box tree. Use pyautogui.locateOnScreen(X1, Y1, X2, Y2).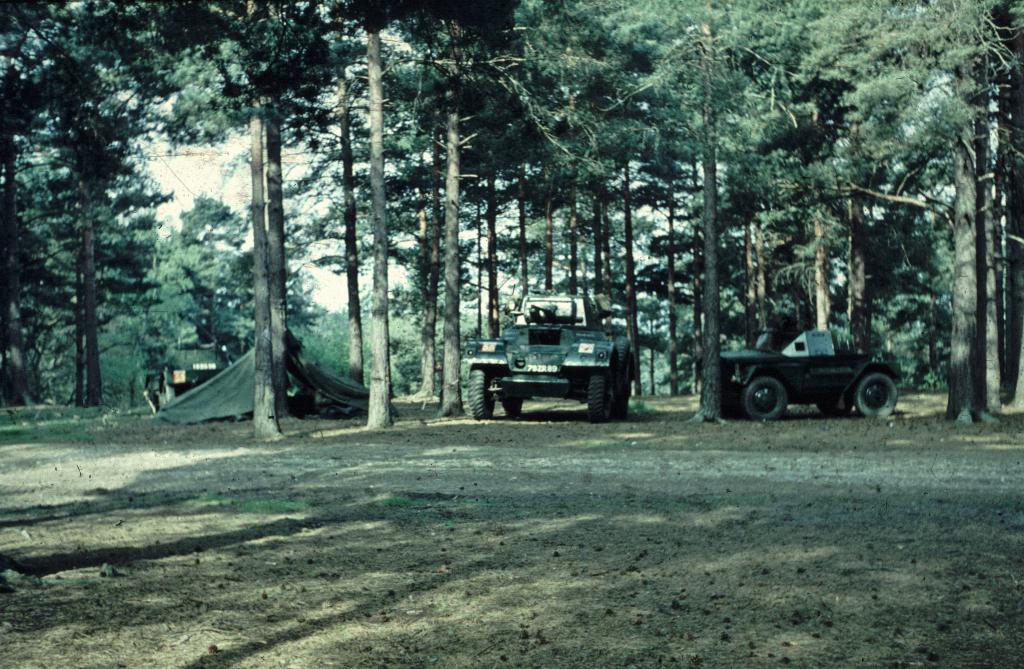
pyautogui.locateOnScreen(134, 188, 253, 399).
